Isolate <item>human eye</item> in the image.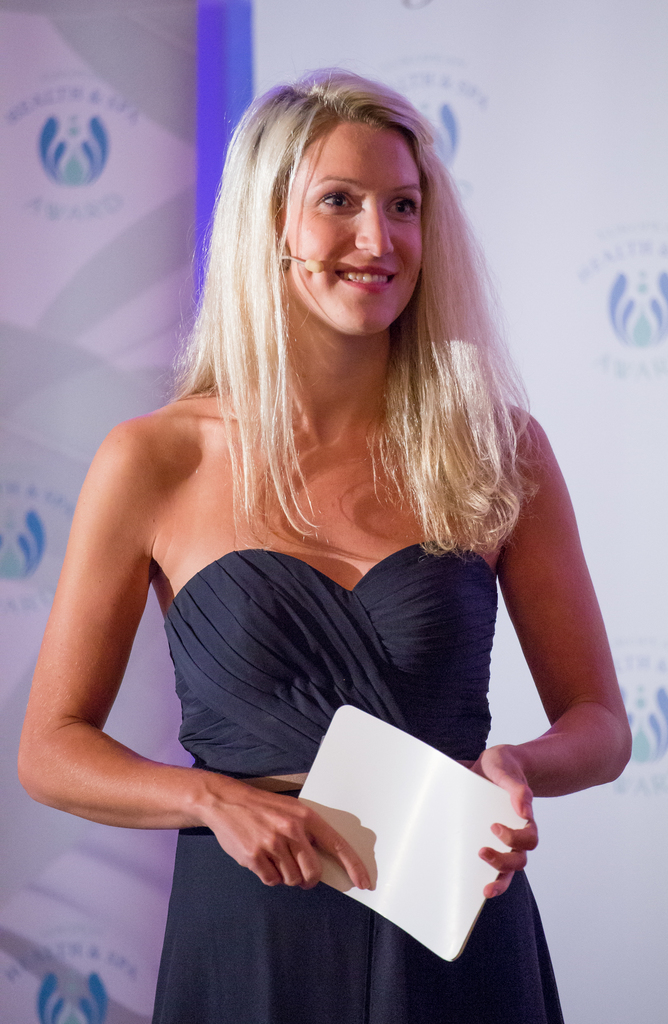
Isolated region: [305, 182, 365, 214].
